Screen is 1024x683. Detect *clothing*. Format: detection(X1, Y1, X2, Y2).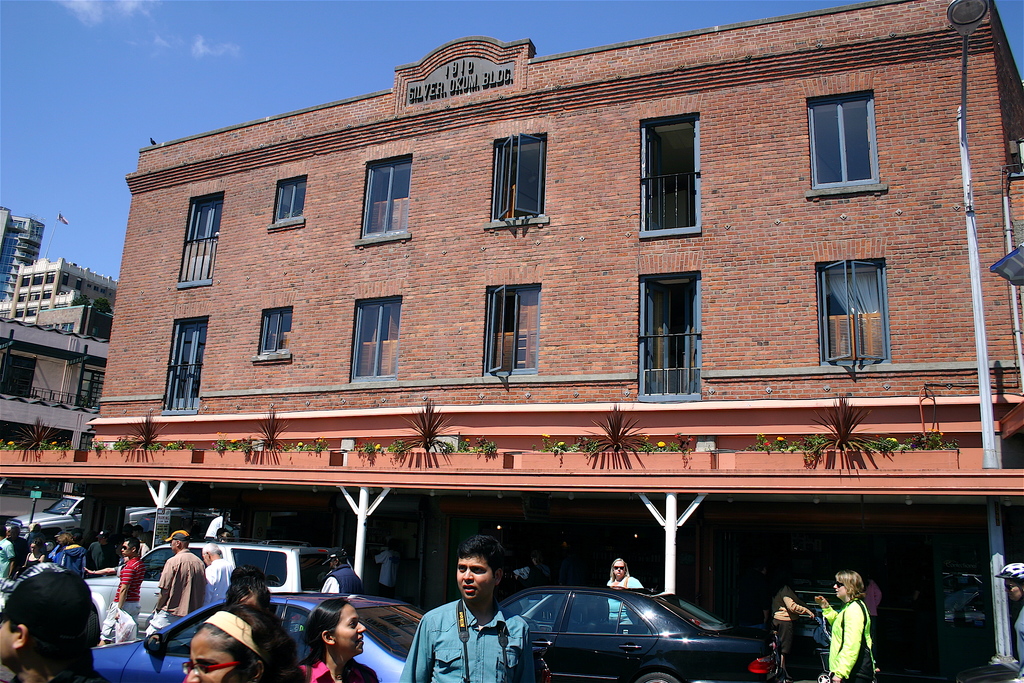
detection(821, 595, 872, 682).
